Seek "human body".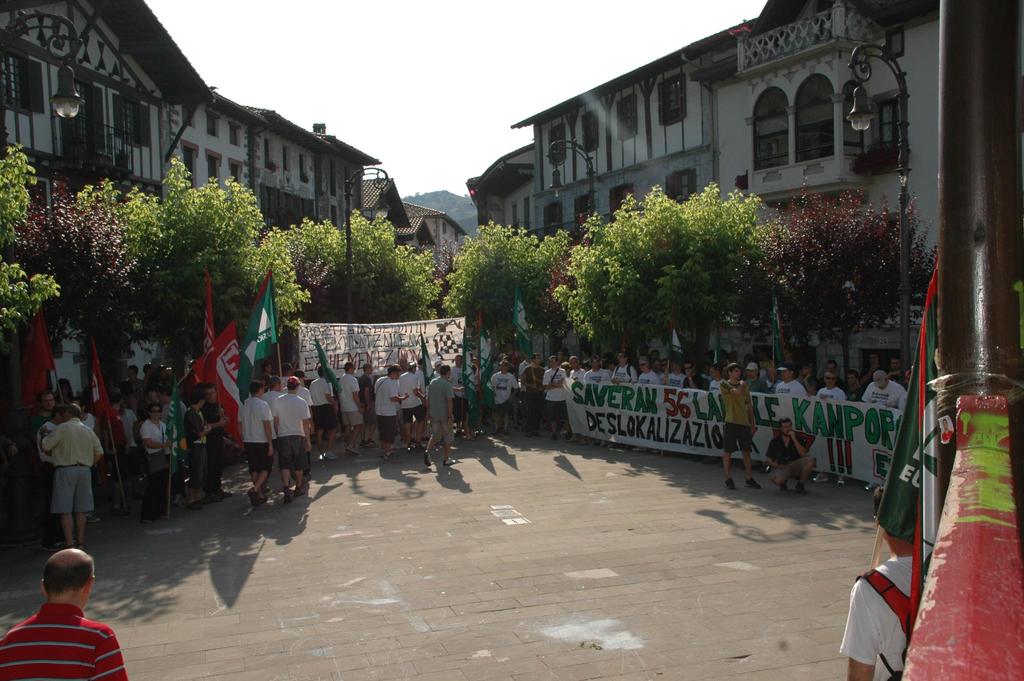
region(369, 374, 409, 456).
